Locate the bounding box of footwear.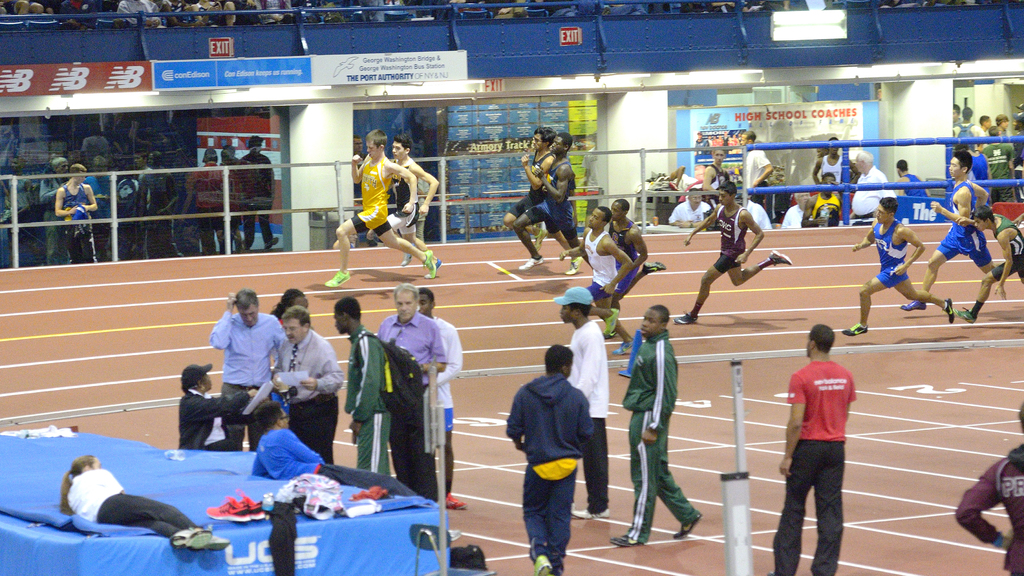
Bounding box: <region>612, 340, 634, 356</region>.
